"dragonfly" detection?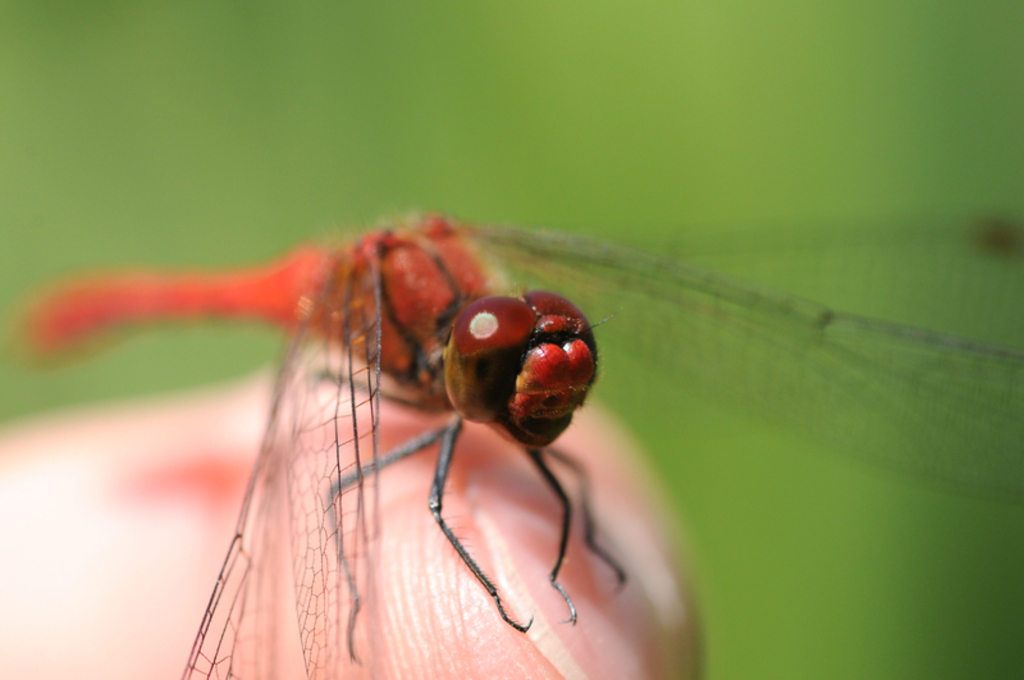
select_region(10, 204, 1021, 679)
